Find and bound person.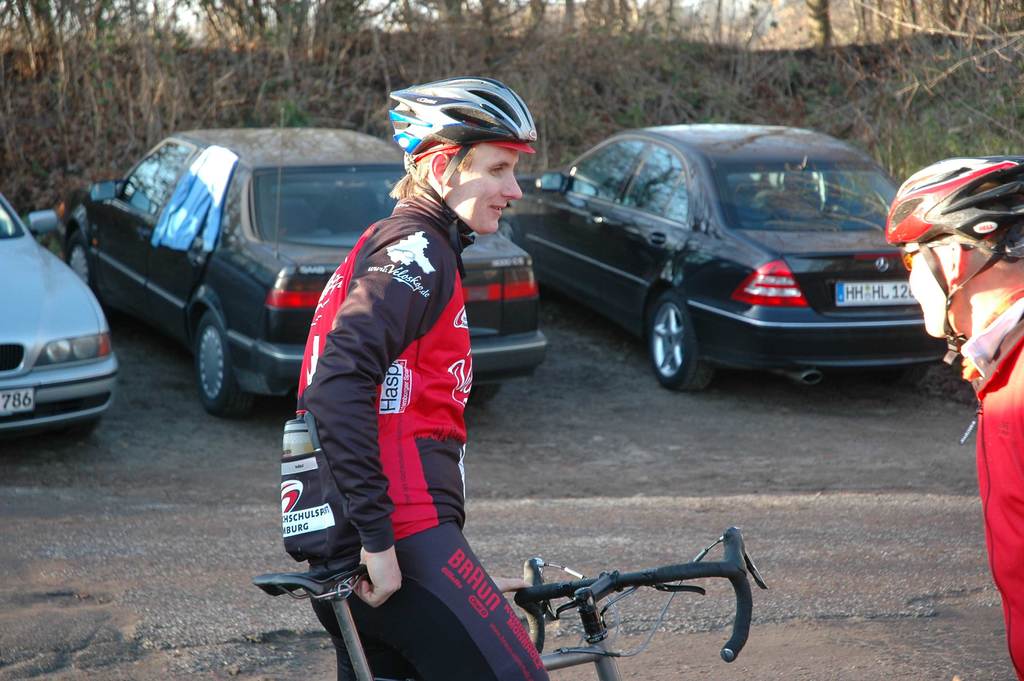
Bound: [x1=882, y1=158, x2=1023, y2=680].
